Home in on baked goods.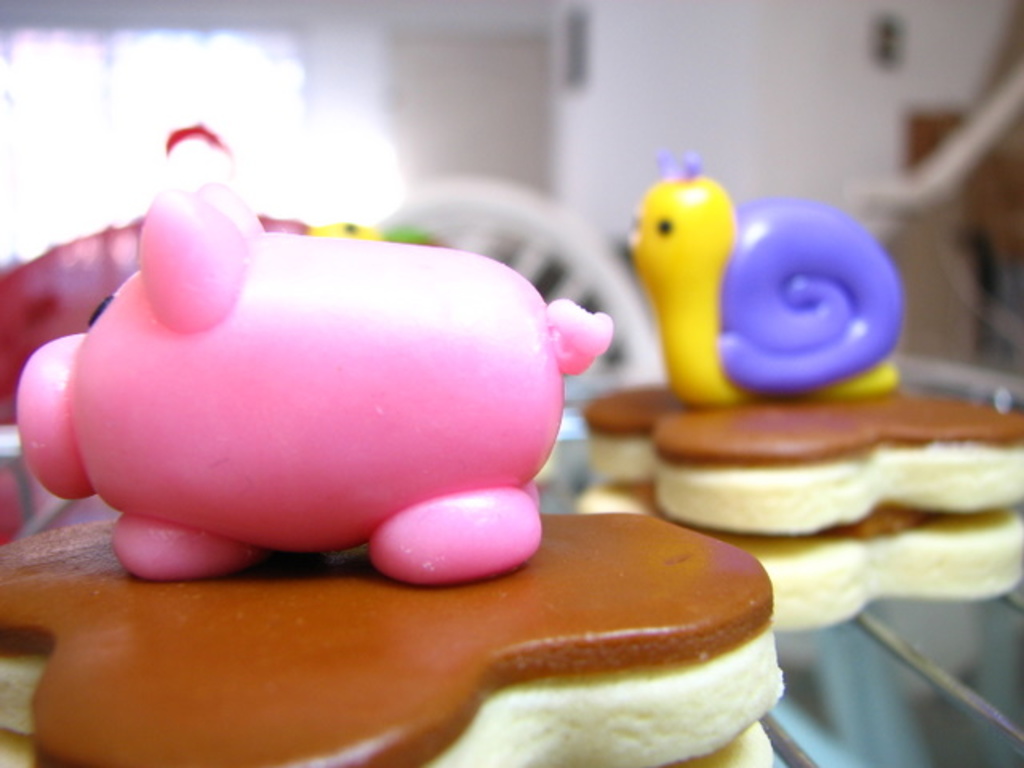
Homed in at box=[0, 512, 784, 766].
